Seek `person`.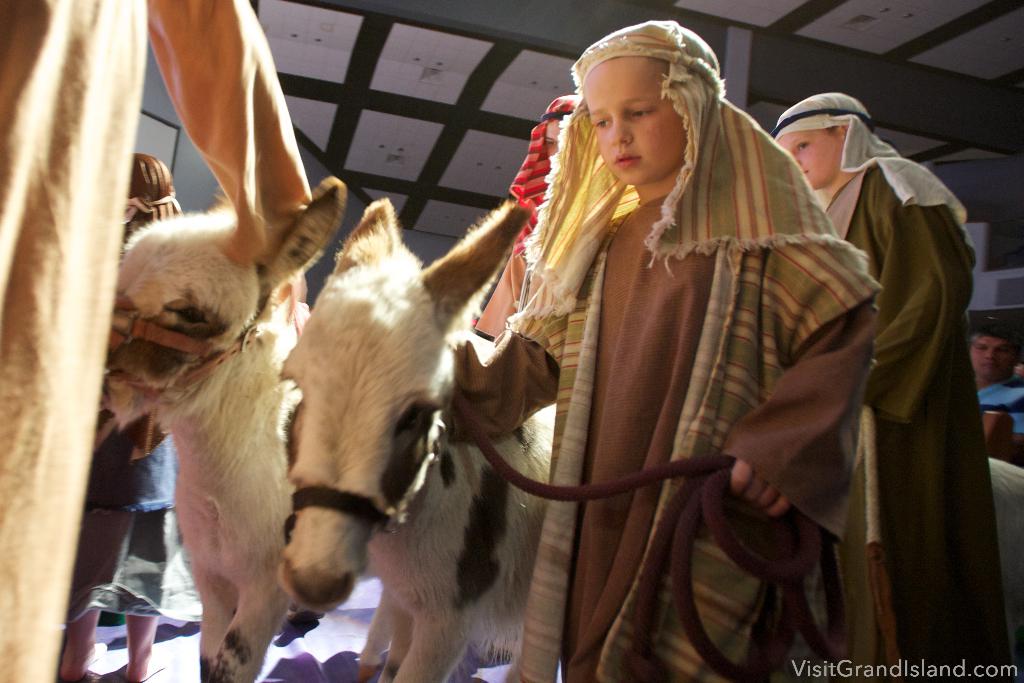
locate(0, 0, 320, 682).
